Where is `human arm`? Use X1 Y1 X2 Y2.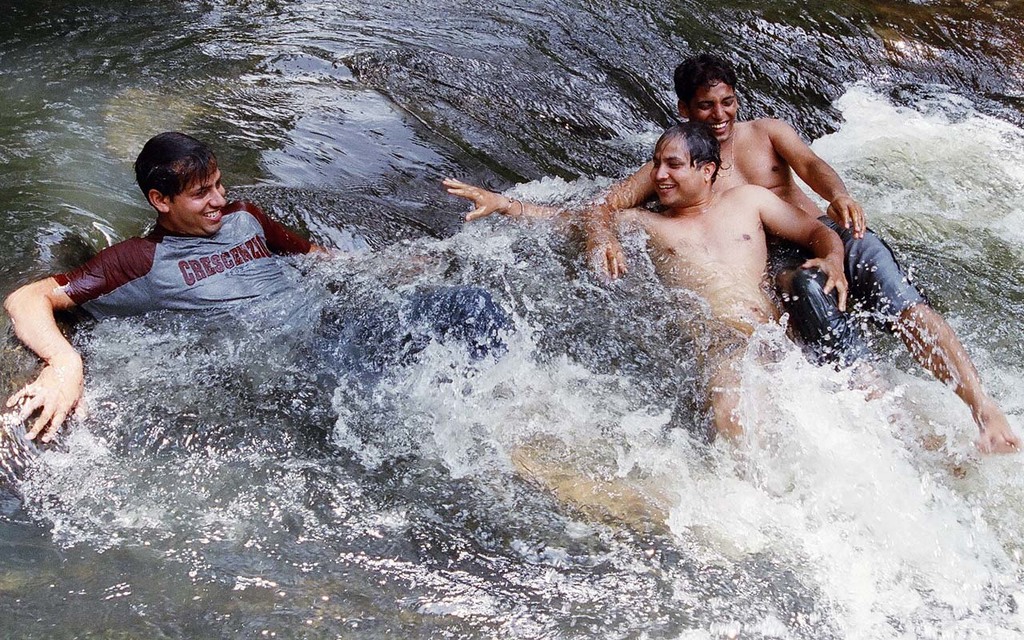
774 106 875 245.
